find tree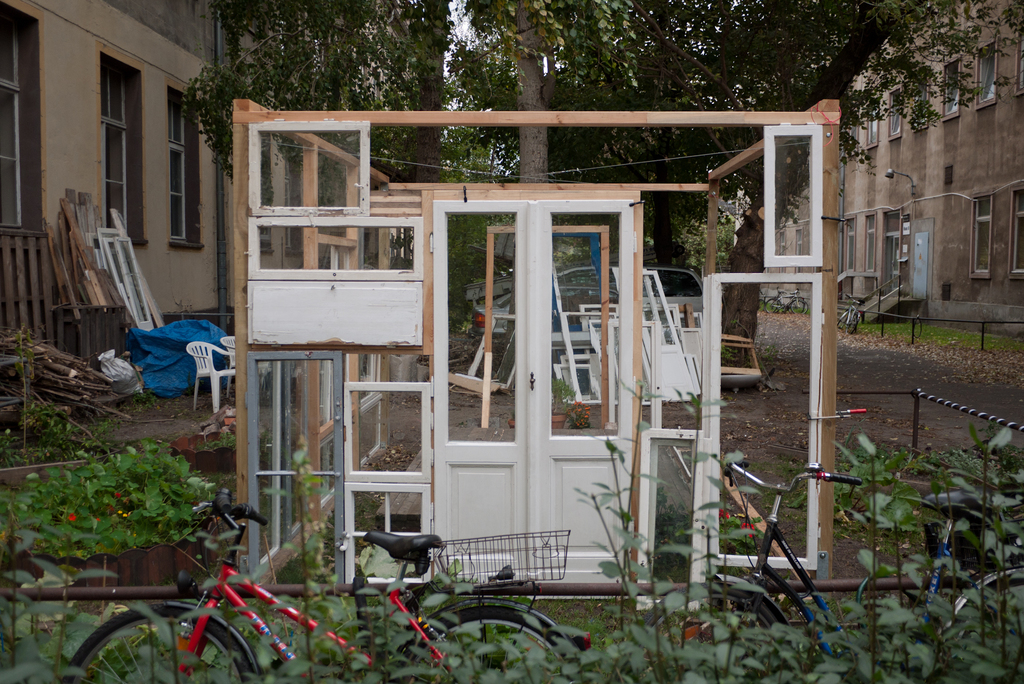
bbox(335, 0, 809, 460)
